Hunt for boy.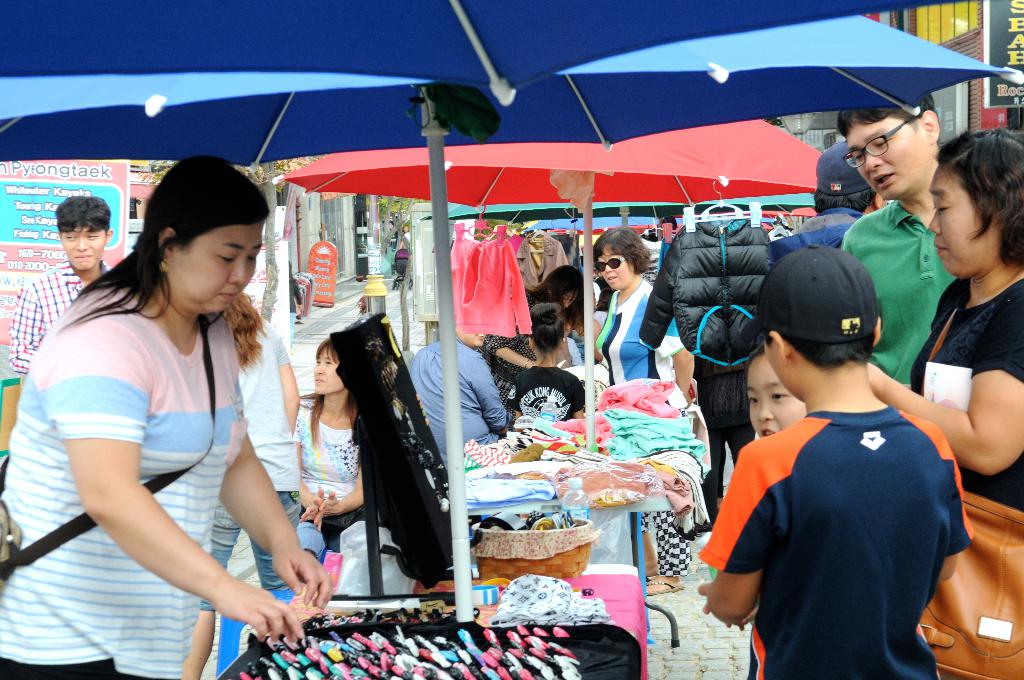
Hunted down at 705/240/972/665.
